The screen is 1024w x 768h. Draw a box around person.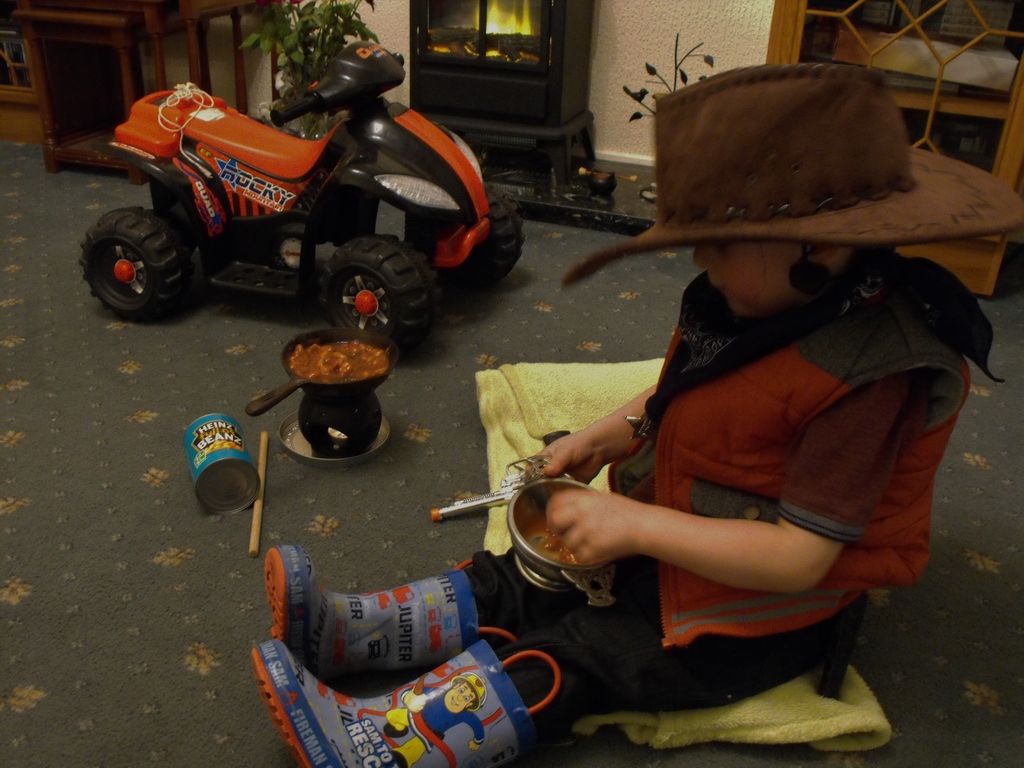
[246,67,1023,767].
